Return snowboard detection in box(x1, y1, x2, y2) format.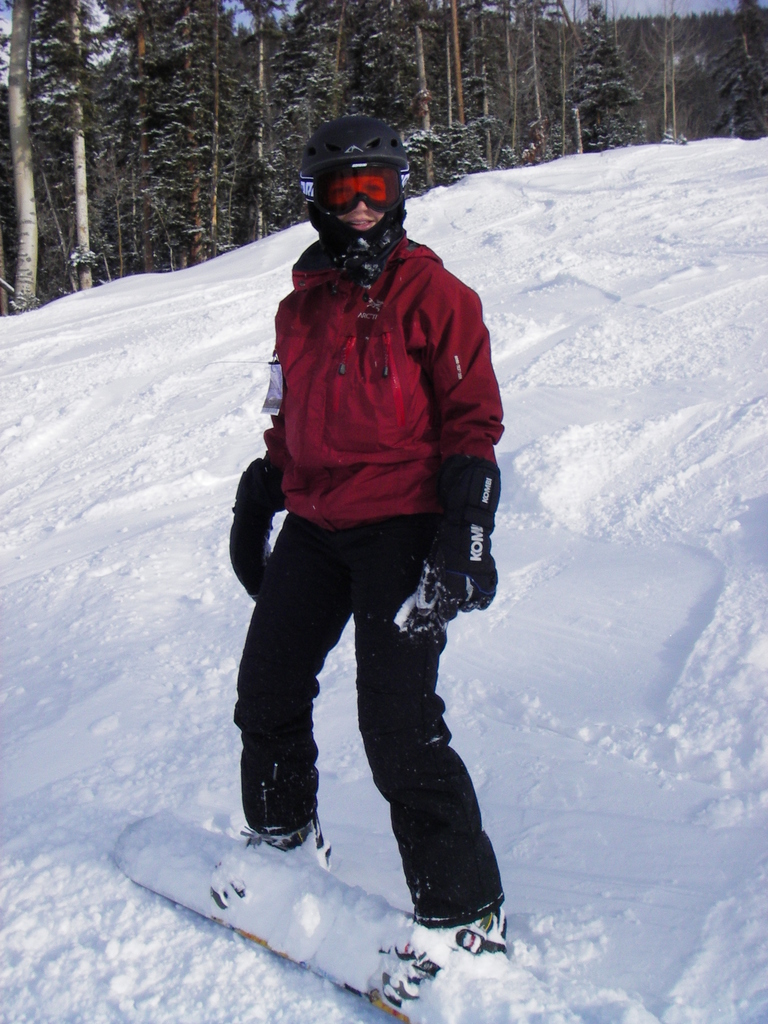
box(112, 810, 511, 1023).
